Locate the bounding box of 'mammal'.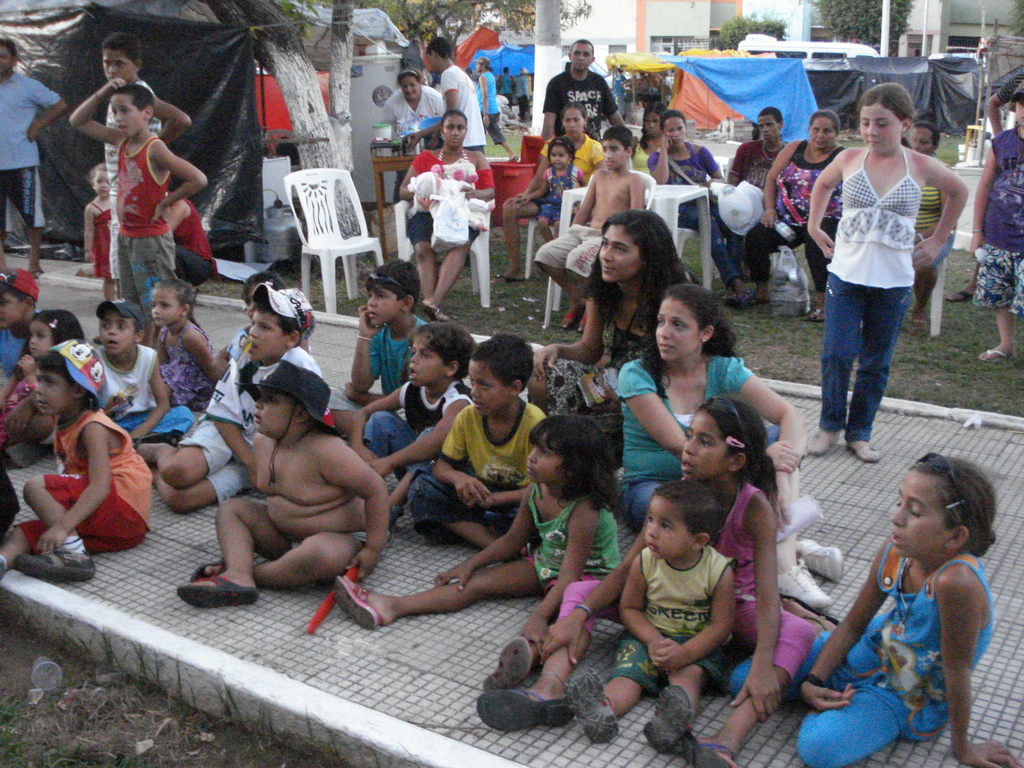
Bounding box: l=62, t=73, r=205, b=346.
